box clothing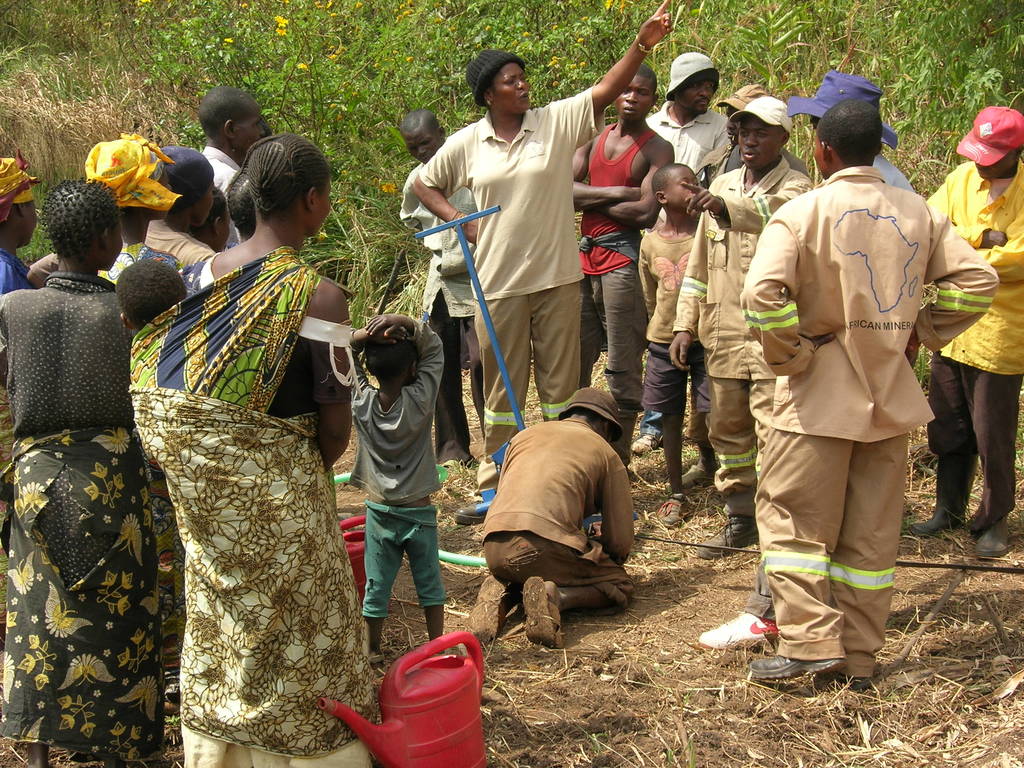
BBox(354, 326, 451, 620)
